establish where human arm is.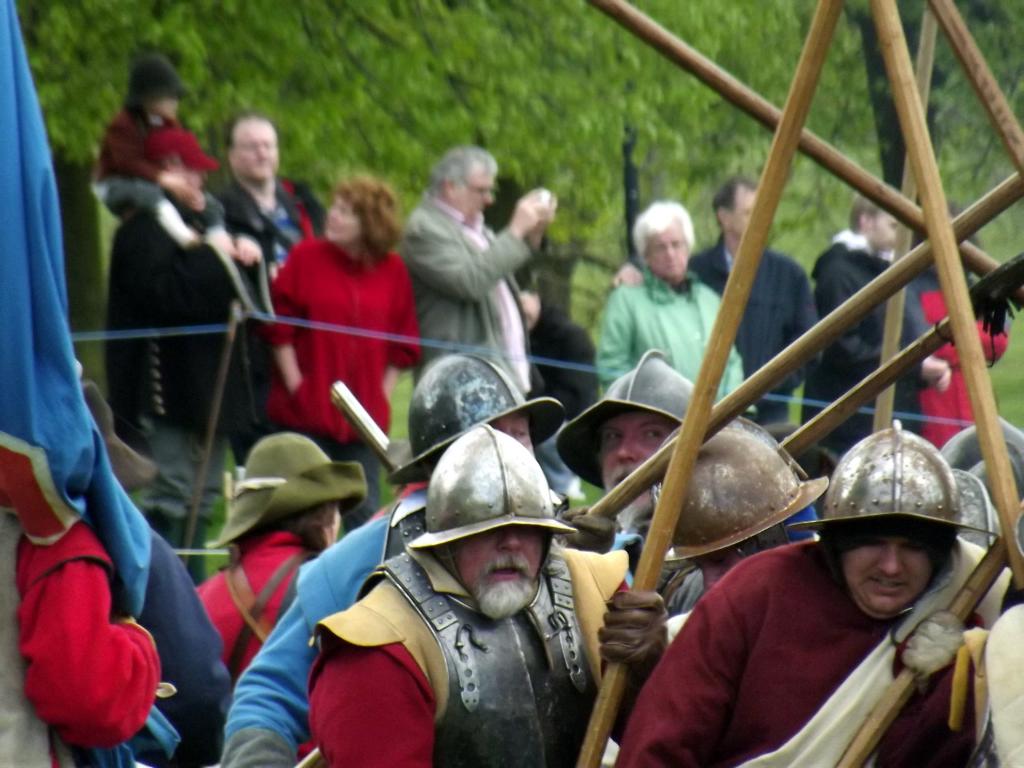
Established at bbox=[95, 109, 199, 206].
